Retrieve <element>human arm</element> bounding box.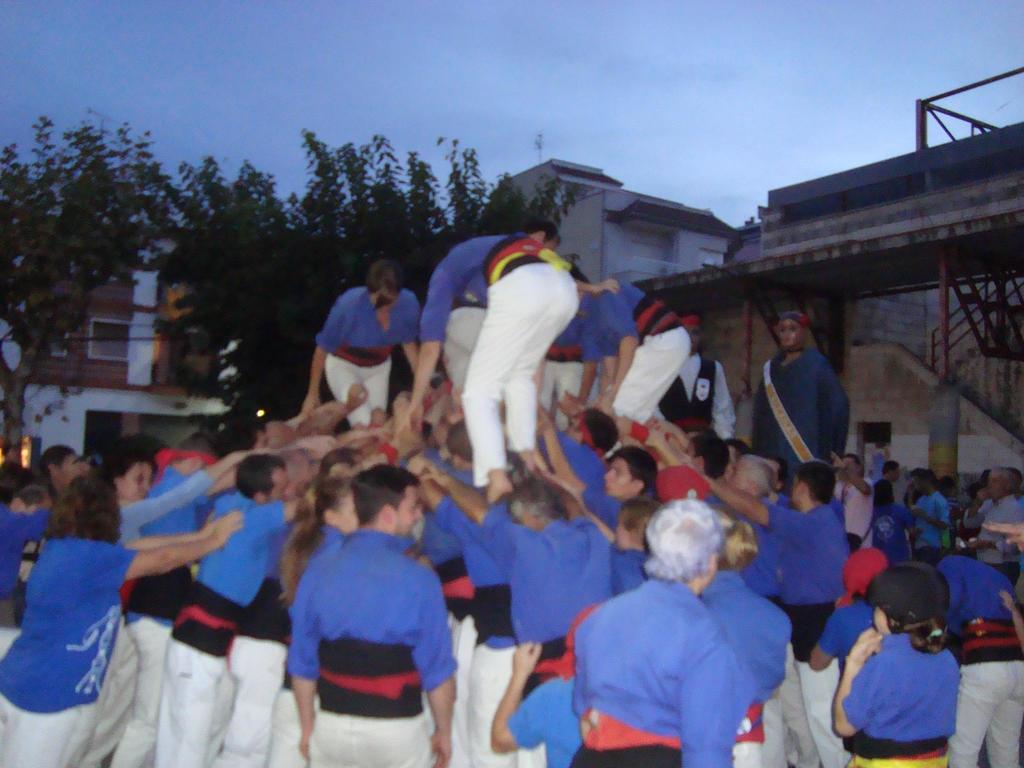
Bounding box: crop(415, 585, 460, 767).
